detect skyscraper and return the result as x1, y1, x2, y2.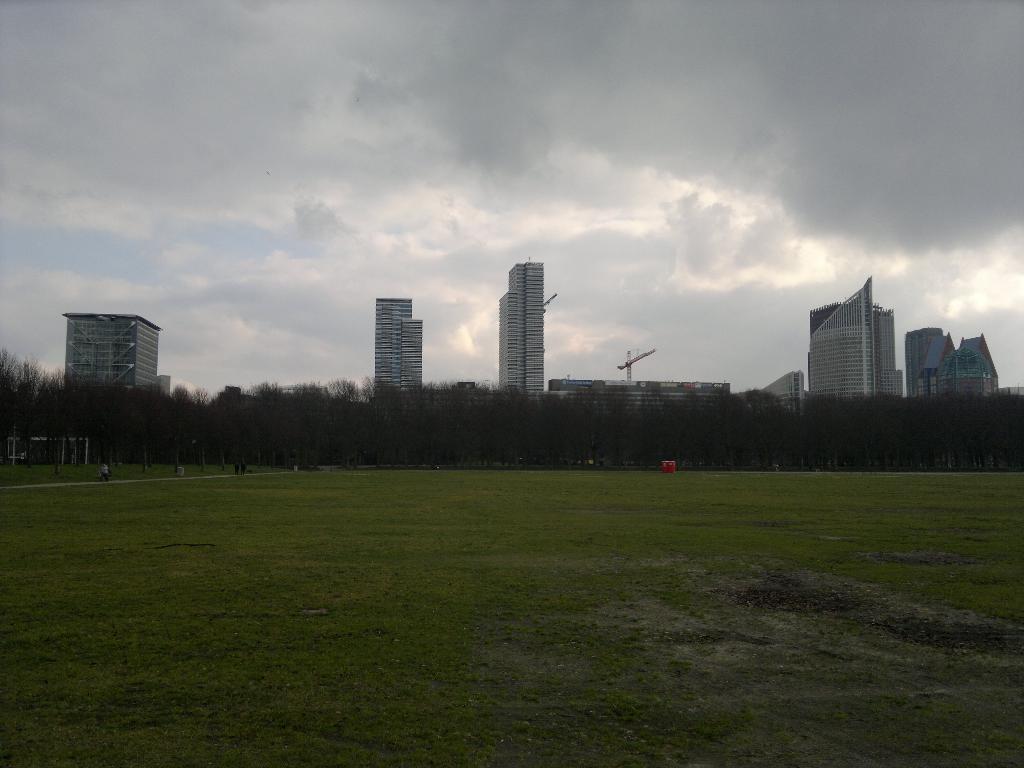
497, 253, 545, 400.
